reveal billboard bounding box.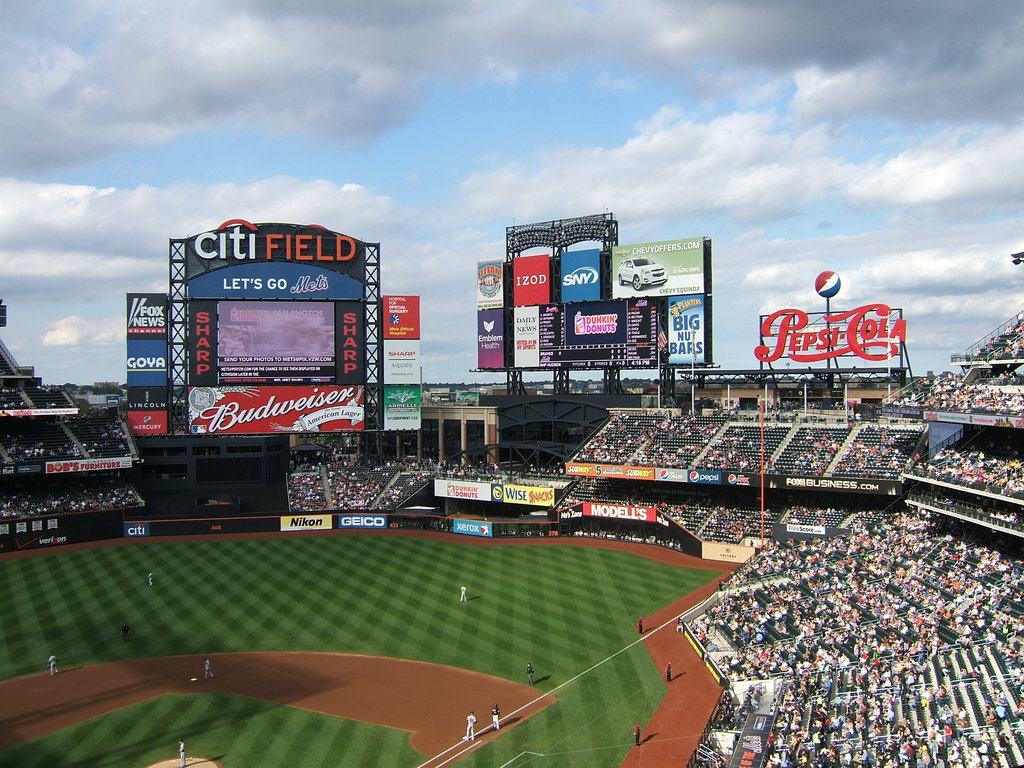
Revealed: (left=476, top=312, right=506, bottom=368).
